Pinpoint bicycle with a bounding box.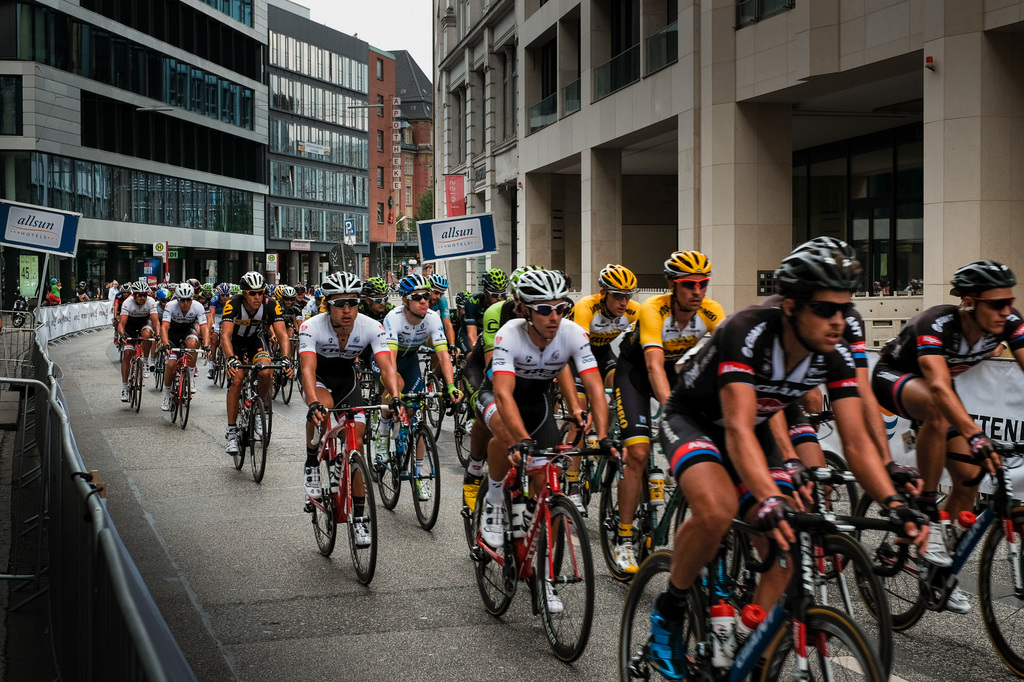
{"left": 462, "top": 442, "right": 614, "bottom": 658}.
